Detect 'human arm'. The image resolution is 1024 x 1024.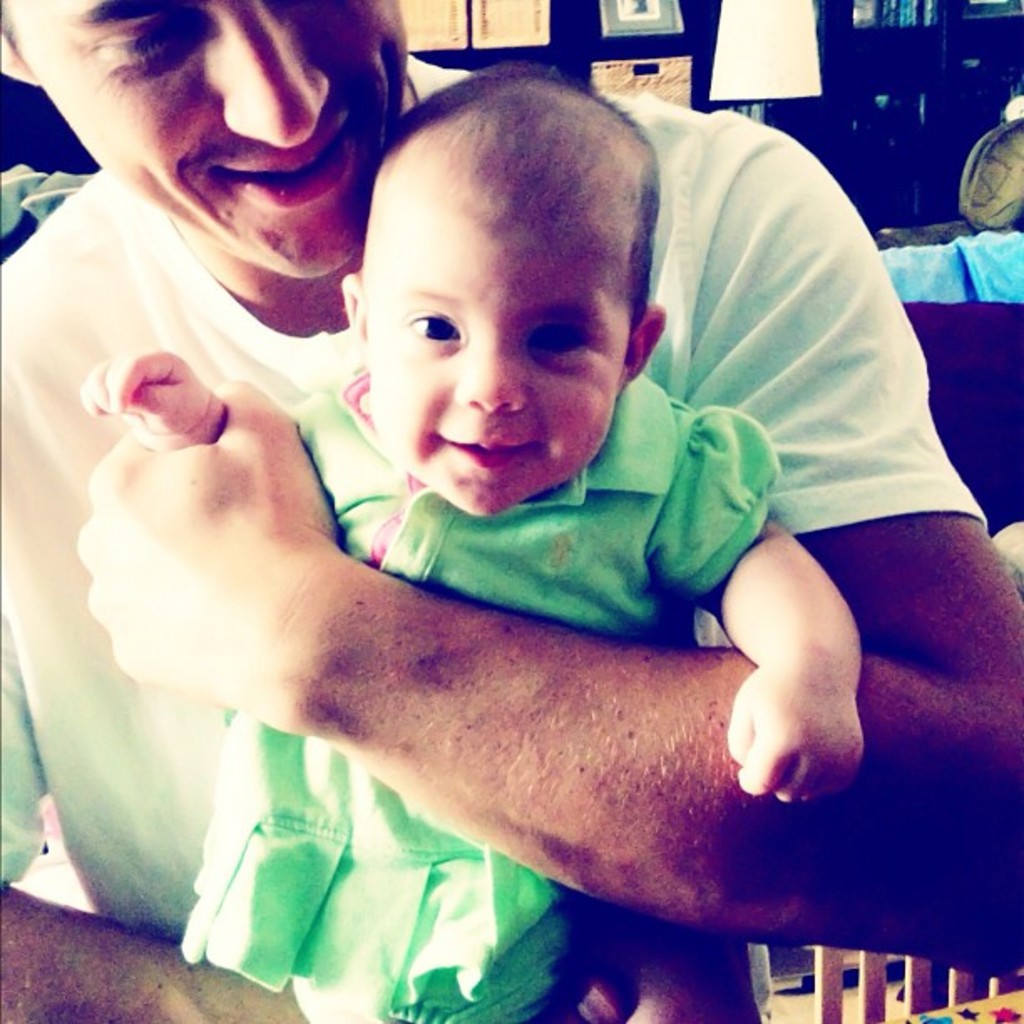
box=[89, 95, 1022, 955].
